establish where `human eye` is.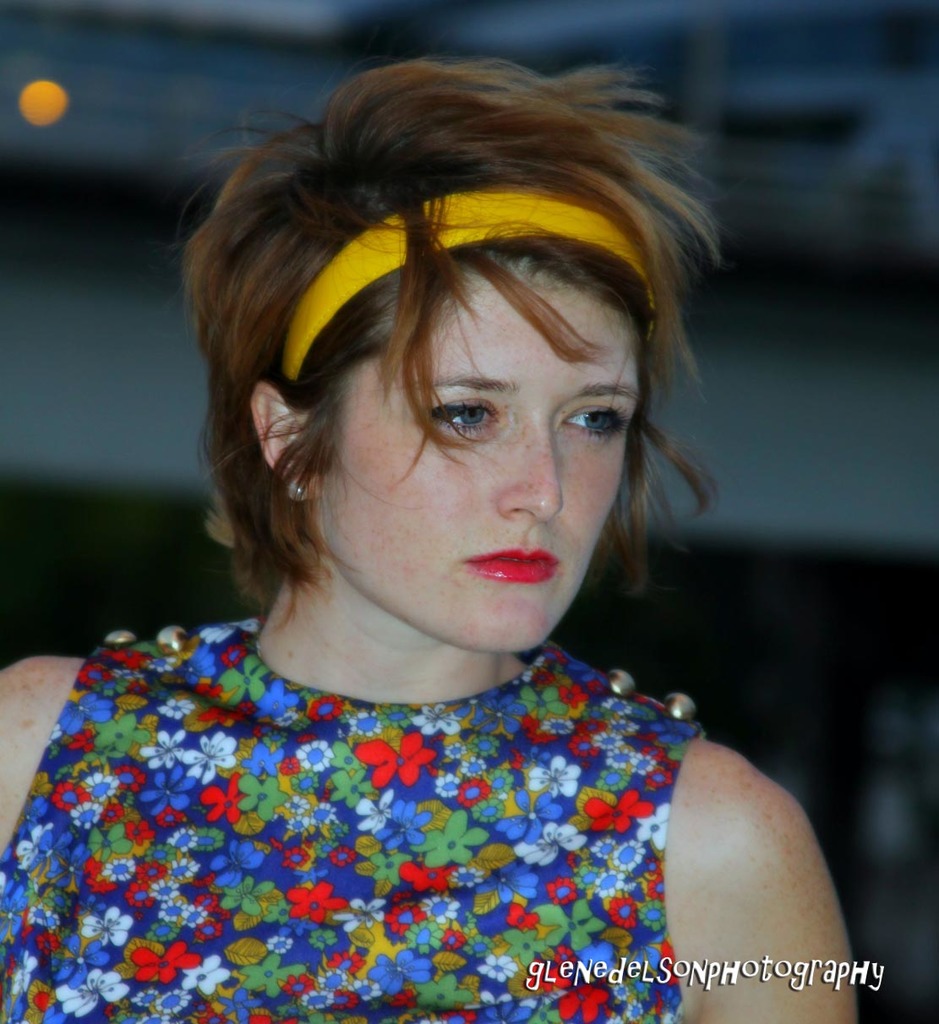
Established at pyautogui.locateOnScreen(423, 389, 501, 452).
